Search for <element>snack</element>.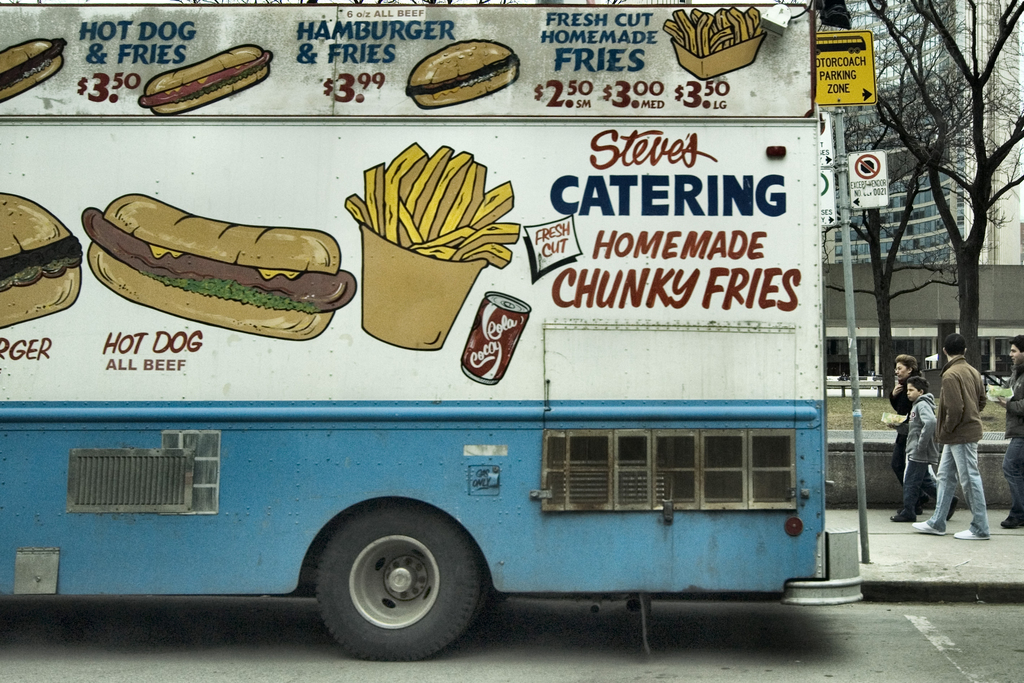
Found at bbox=(77, 194, 356, 343).
